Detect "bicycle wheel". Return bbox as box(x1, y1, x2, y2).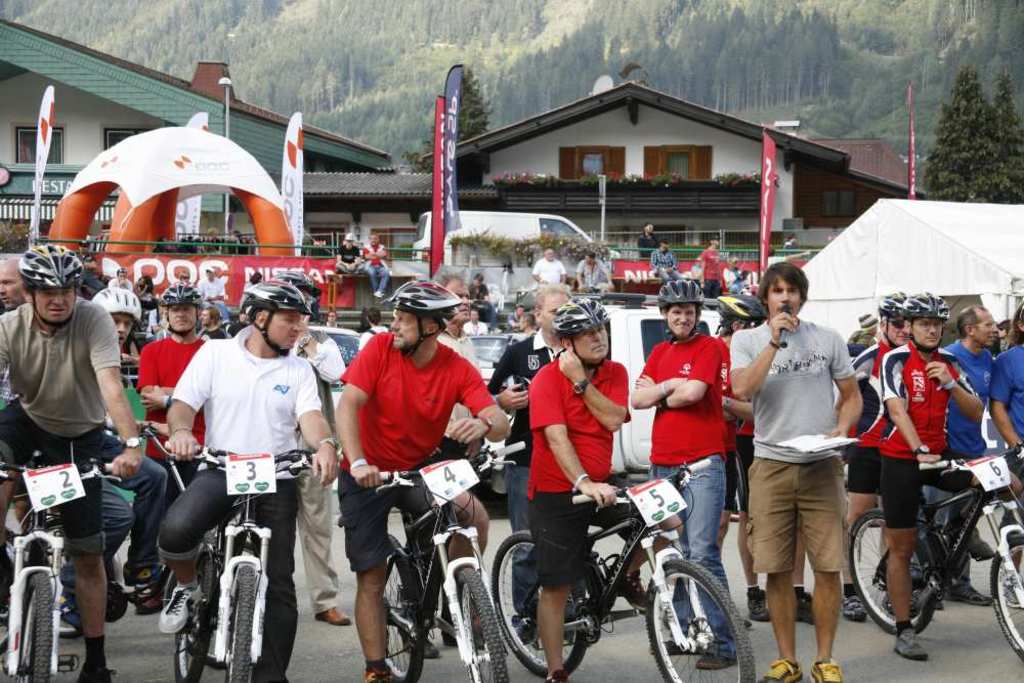
box(175, 540, 269, 666).
